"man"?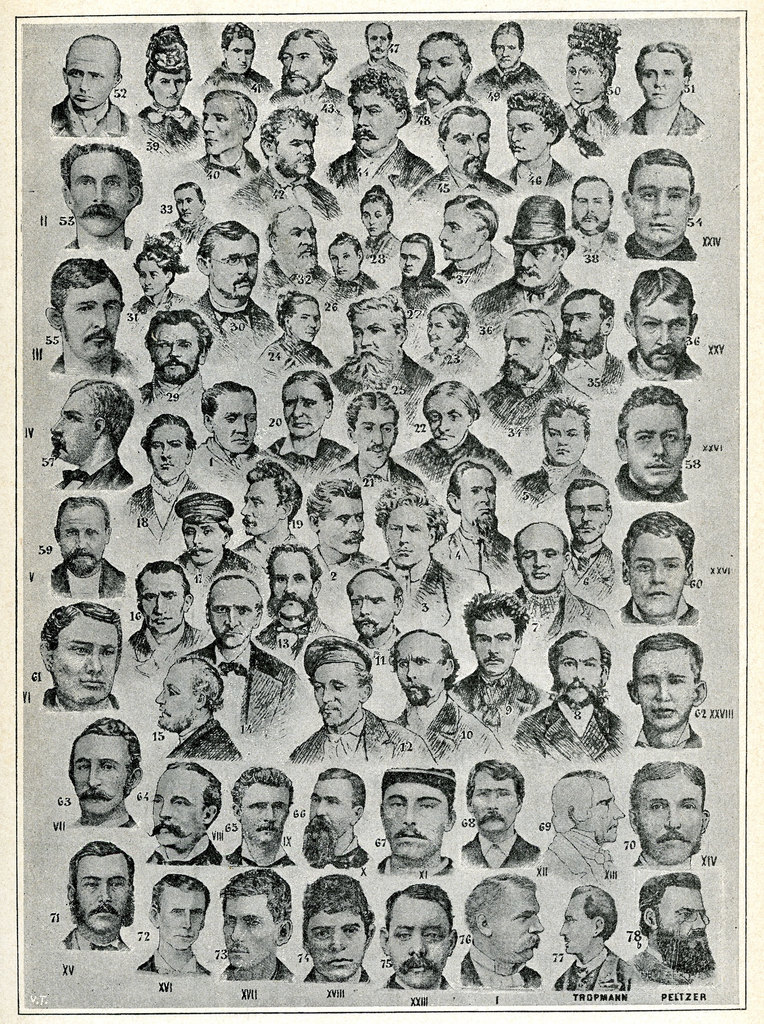
378, 765, 455, 881
